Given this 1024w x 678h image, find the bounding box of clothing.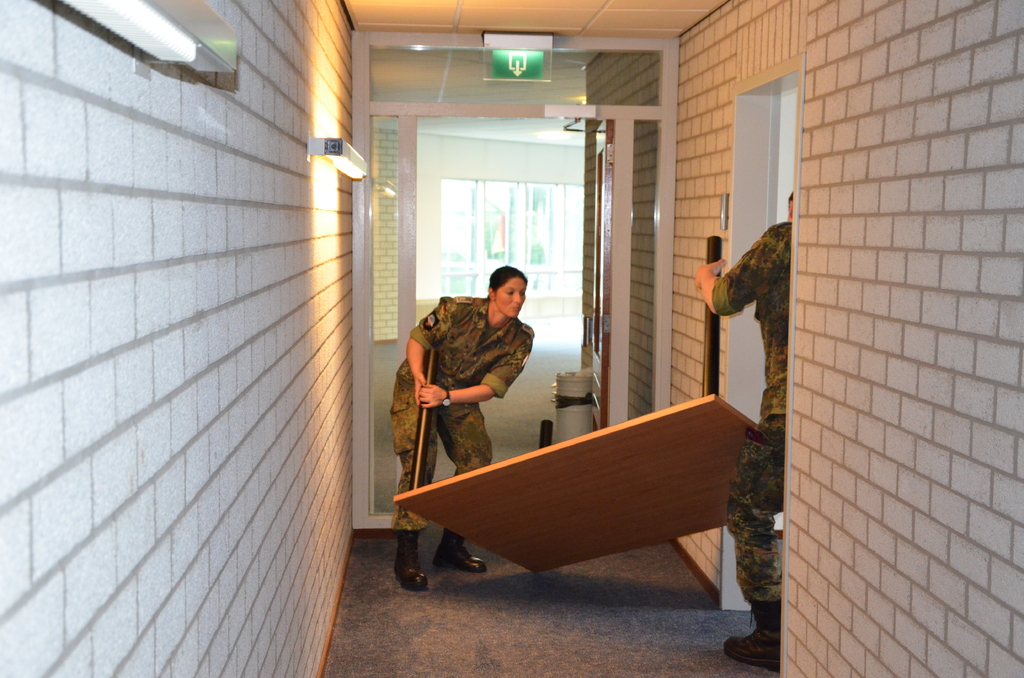
[396,280,531,488].
